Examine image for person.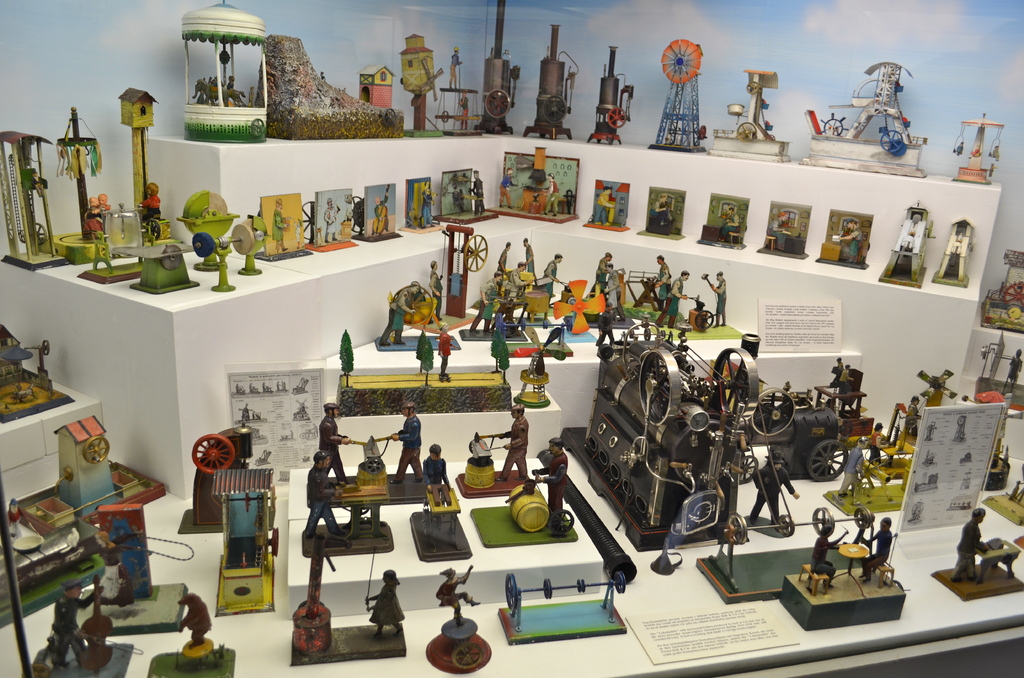
Examination result: detection(132, 182, 163, 223).
